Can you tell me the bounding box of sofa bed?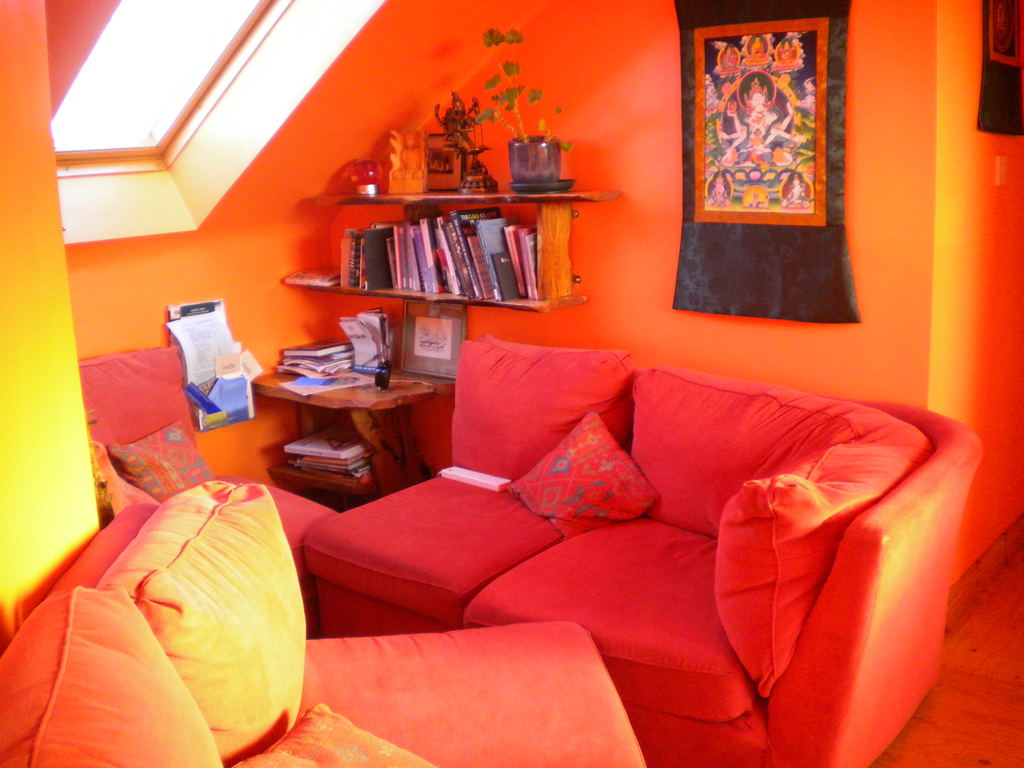
box(81, 346, 328, 583).
